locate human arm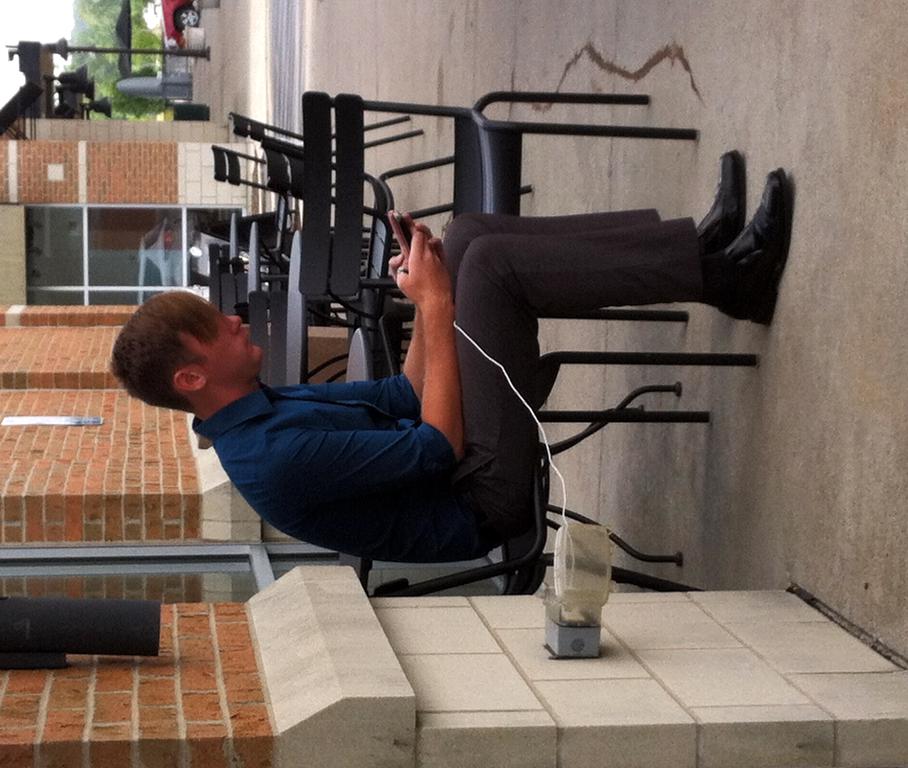
{"x1": 266, "y1": 215, "x2": 447, "y2": 421}
